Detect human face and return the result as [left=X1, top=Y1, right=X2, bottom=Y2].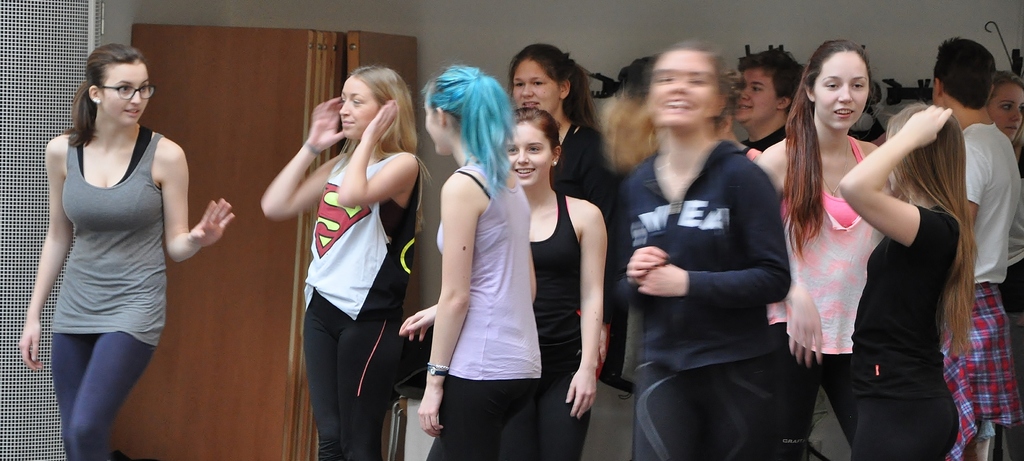
[left=513, top=57, right=556, bottom=117].
